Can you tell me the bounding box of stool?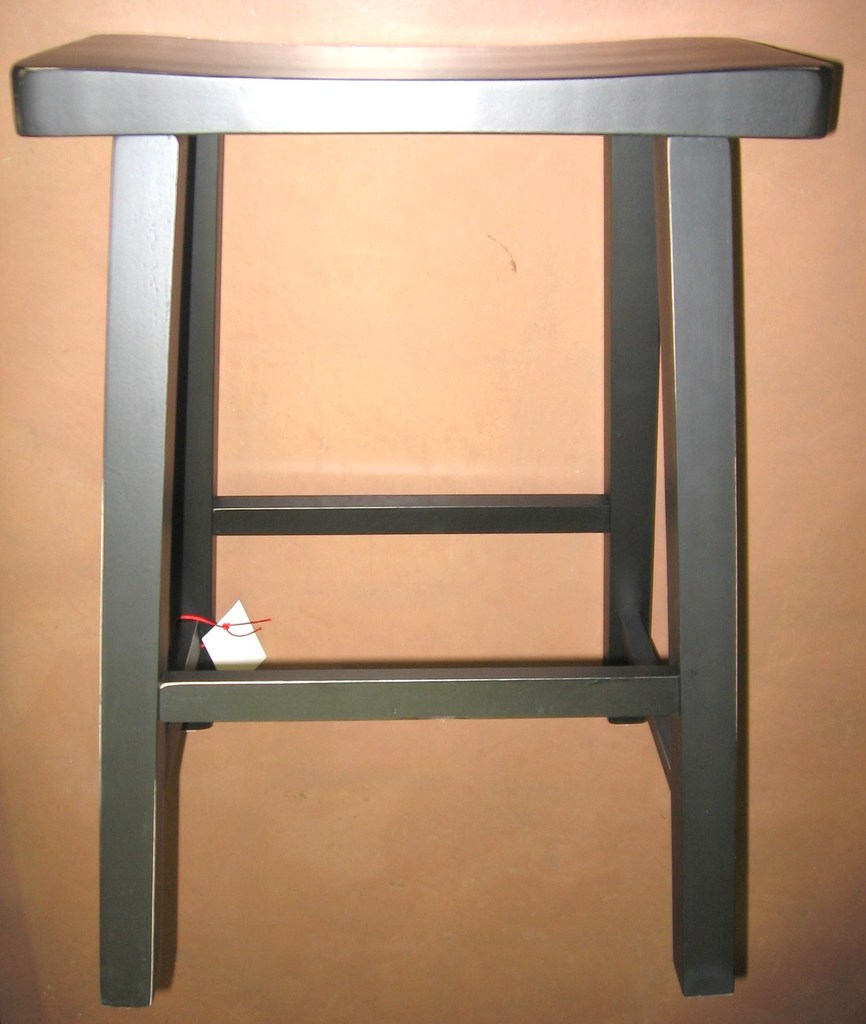
8, 27, 826, 1012.
